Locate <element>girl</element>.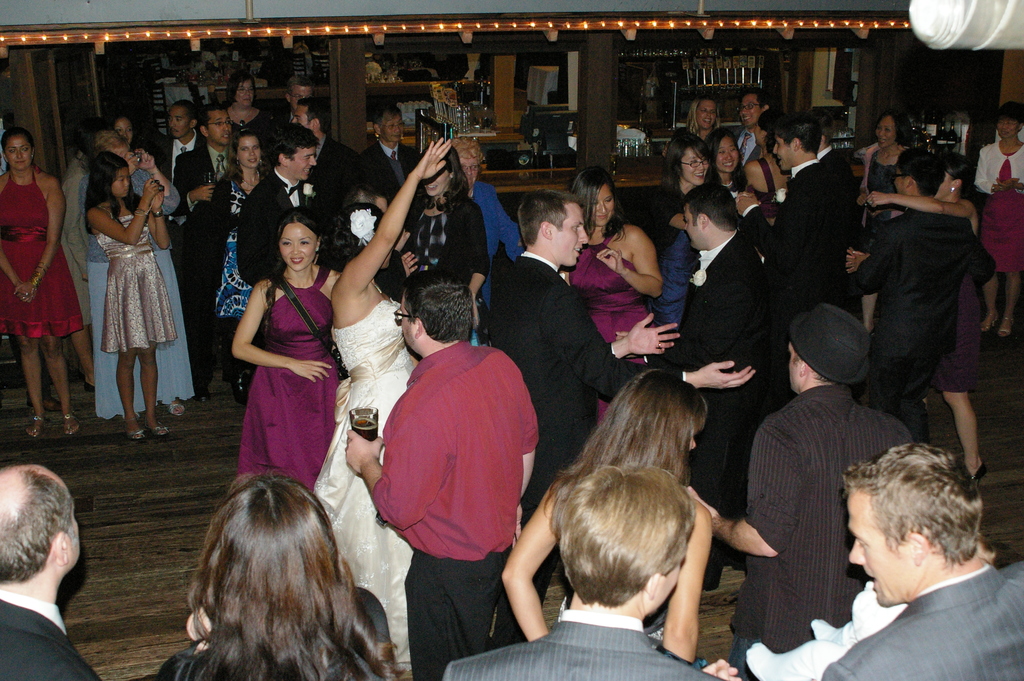
Bounding box: detection(159, 475, 401, 680).
